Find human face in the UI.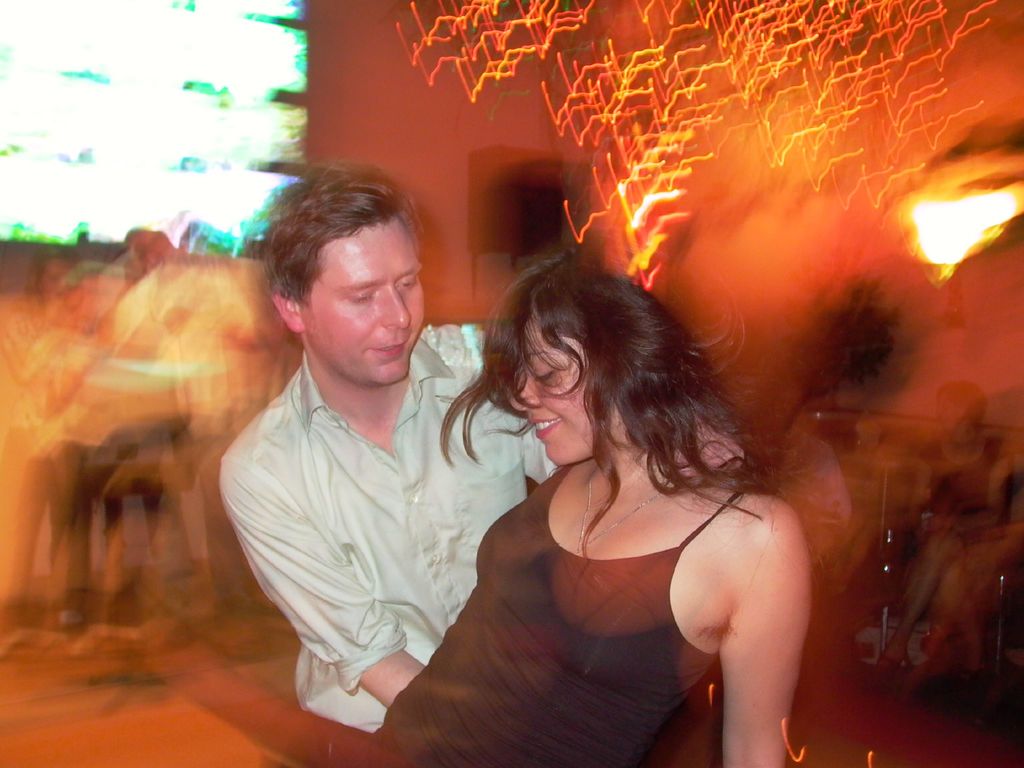
UI element at select_region(303, 225, 427, 383).
